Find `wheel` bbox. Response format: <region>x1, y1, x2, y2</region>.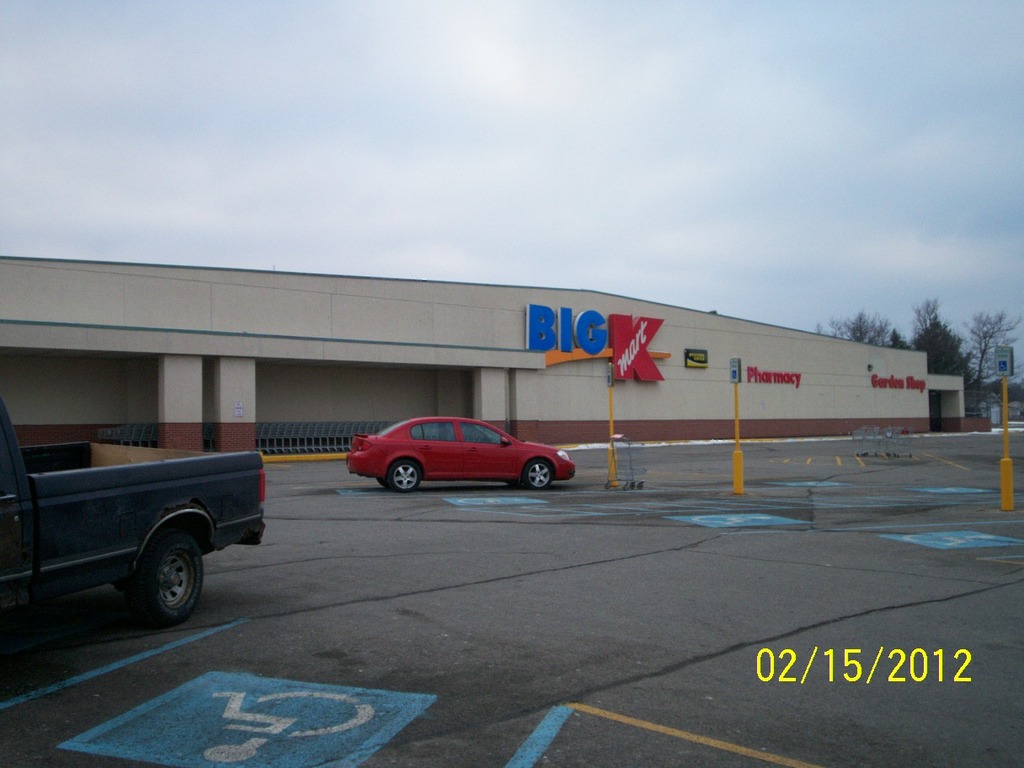
<region>515, 460, 556, 490</region>.
